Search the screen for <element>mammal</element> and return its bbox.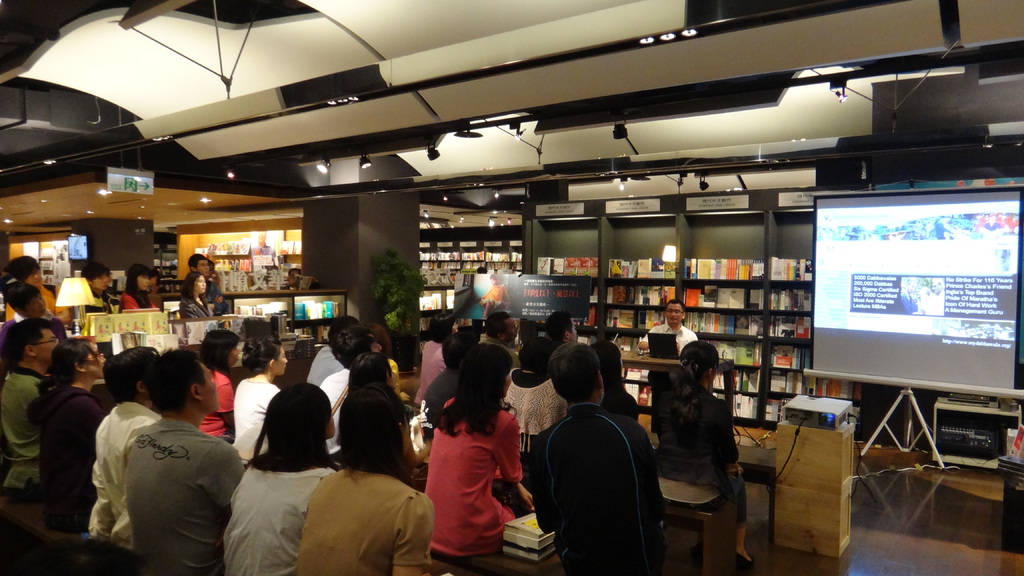
Found: left=25, top=335, right=108, bottom=532.
